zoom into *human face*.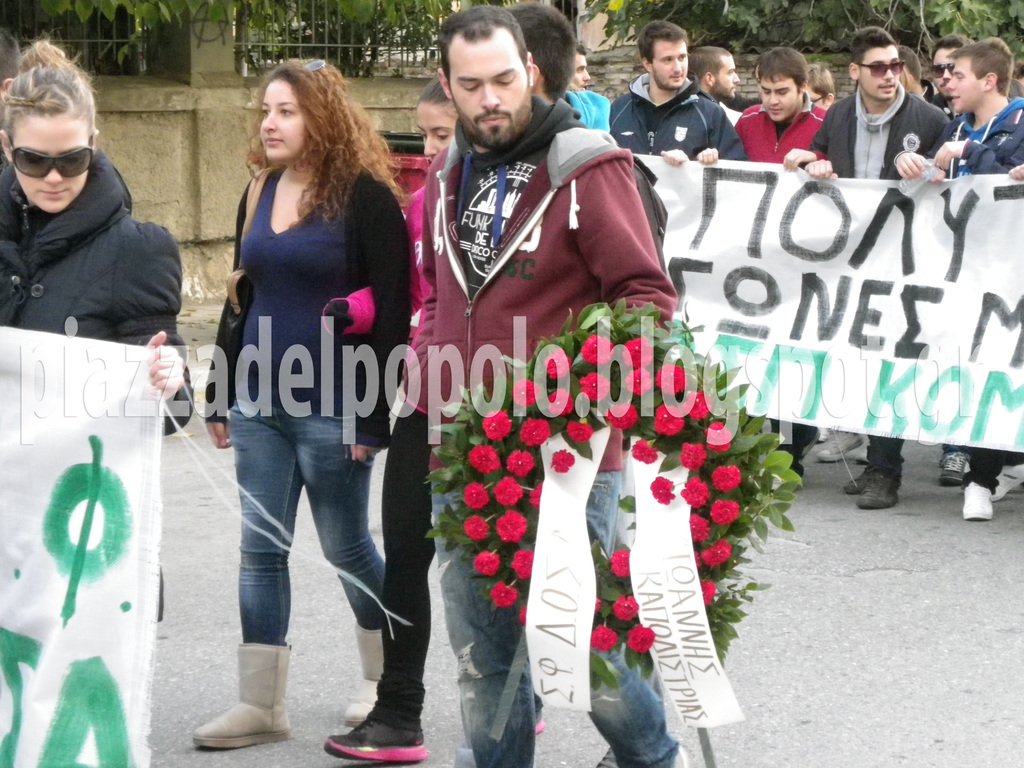
Zoom target: select_region(761, 79, 802, 124).
